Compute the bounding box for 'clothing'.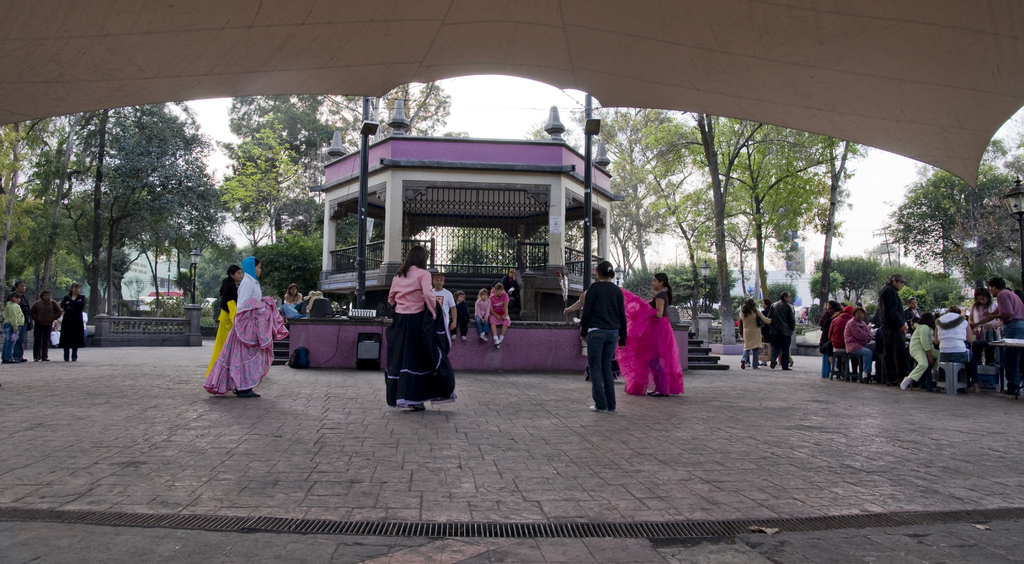
detection(198, 270, 285, 394).
